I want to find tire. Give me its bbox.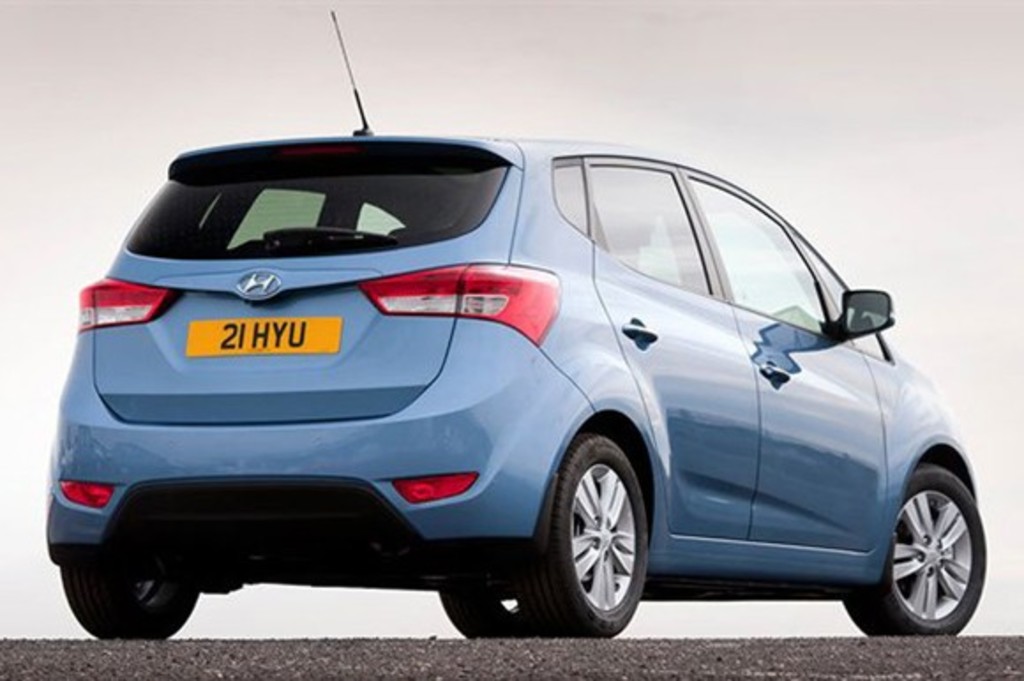
rect(542, 439, 660, 642).
